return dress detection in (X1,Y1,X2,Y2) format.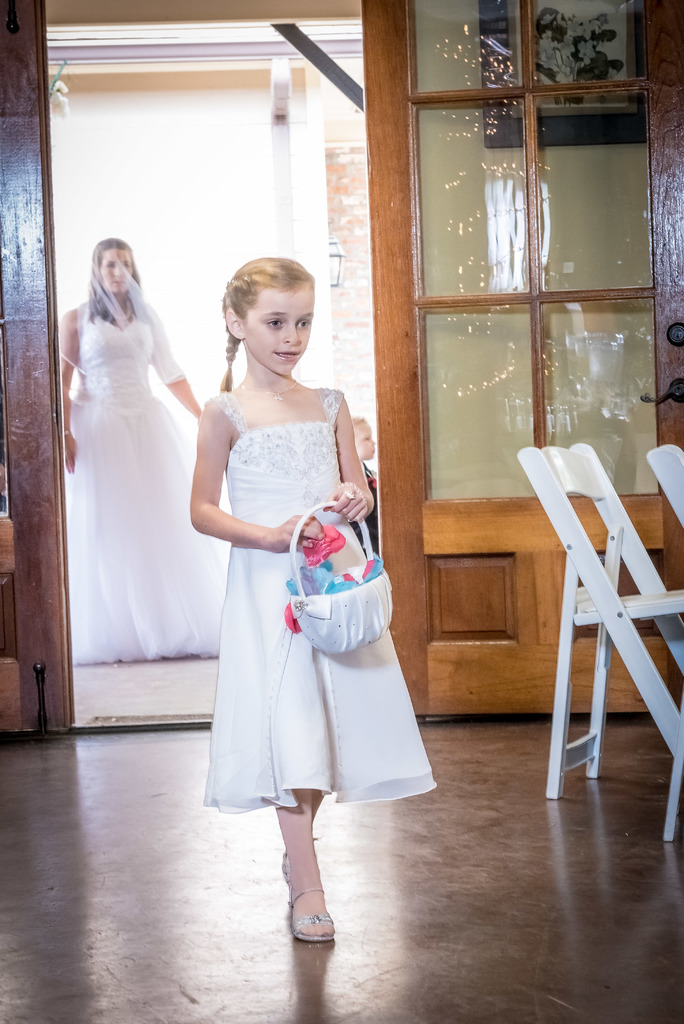
(70,300,232,665).
